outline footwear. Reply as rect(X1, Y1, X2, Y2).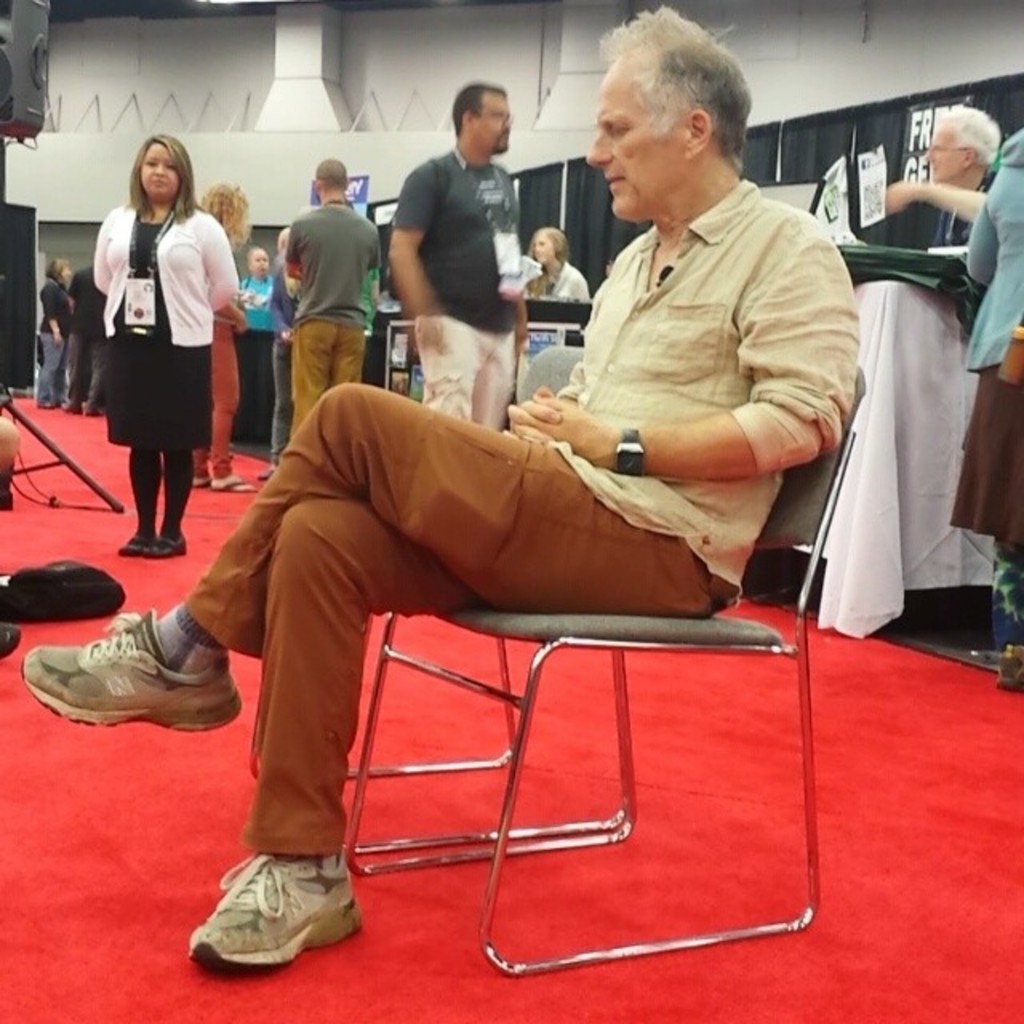
rect(37, 400, 58, 408).
